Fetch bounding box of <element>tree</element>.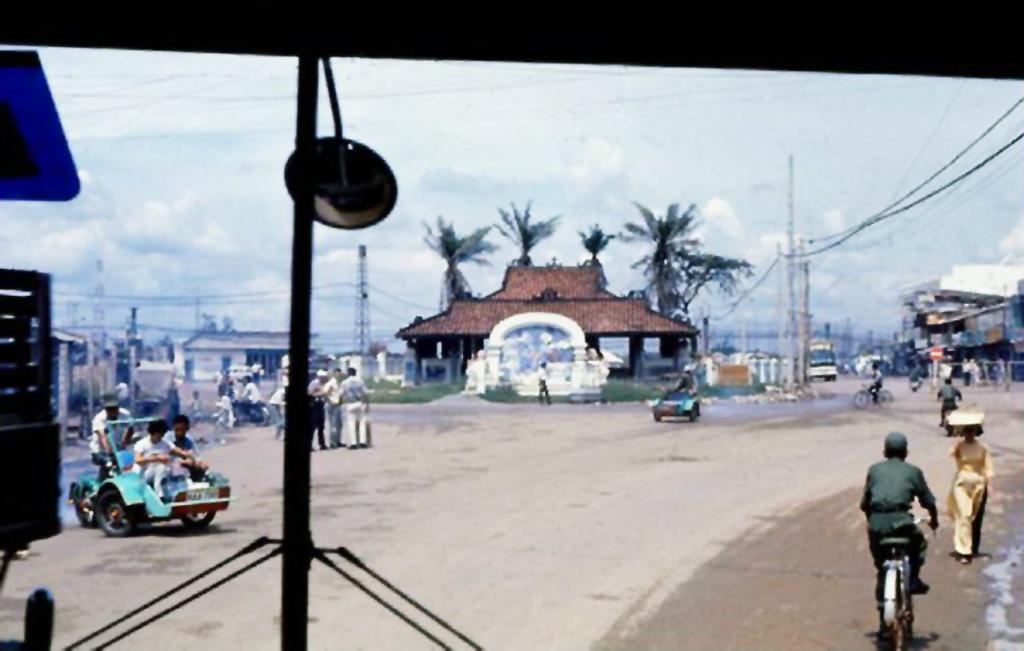
Bbox: x1=574, y1=220, x2=616, y2=264.
